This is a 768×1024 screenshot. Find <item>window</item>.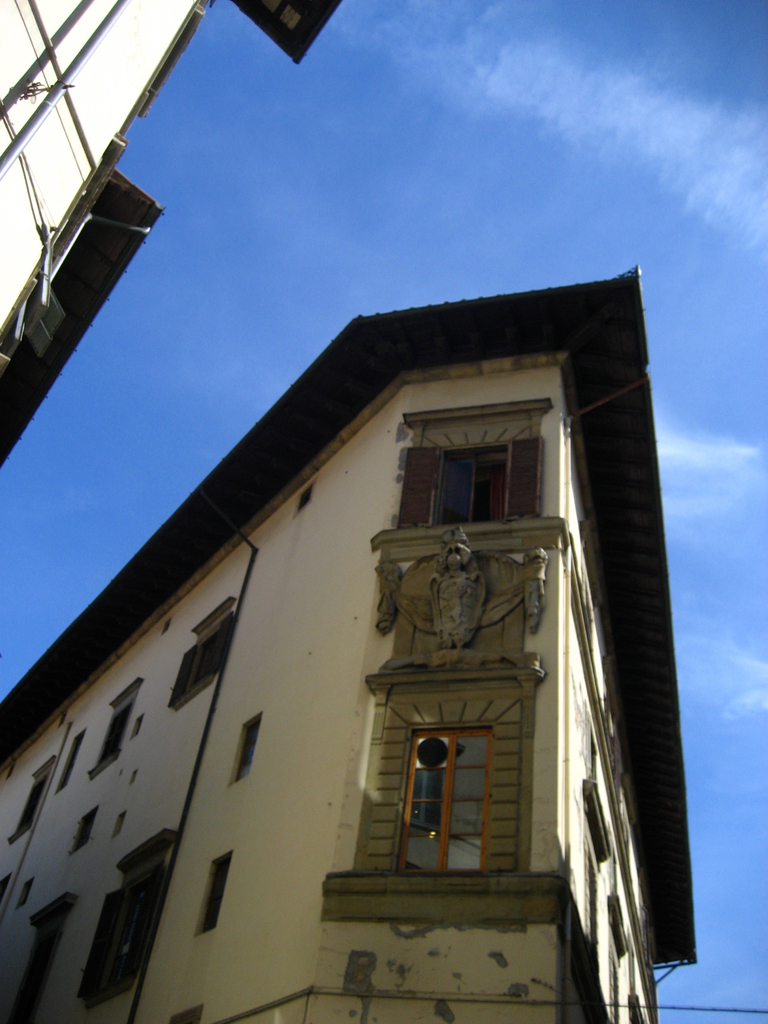
Bounding box: {"x1": 628, "y1": 991, "x2": 653, "y2": 1023}.
